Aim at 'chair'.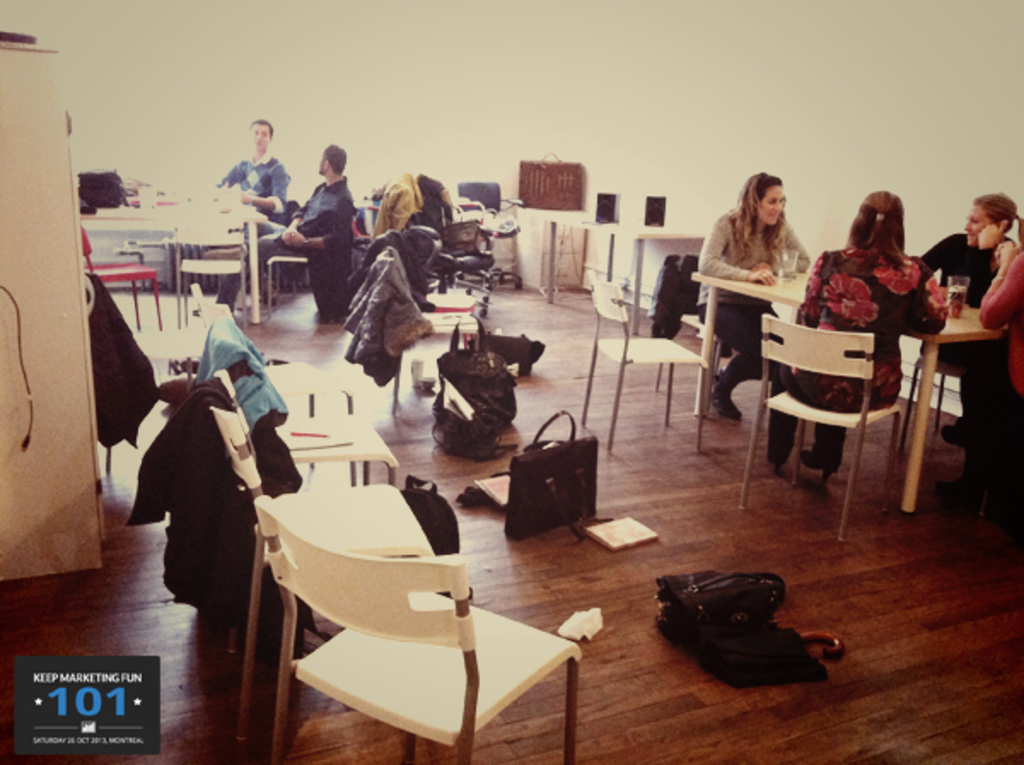
Aimed at [389, 248, 480, 413].
